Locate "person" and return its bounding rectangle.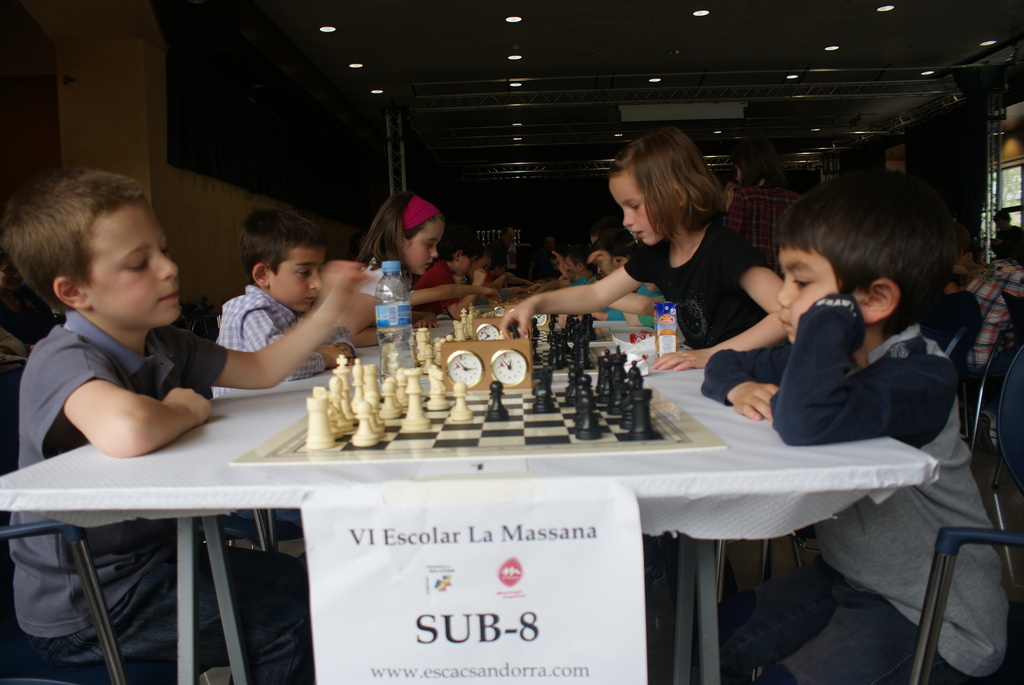
973,248,988,269.
